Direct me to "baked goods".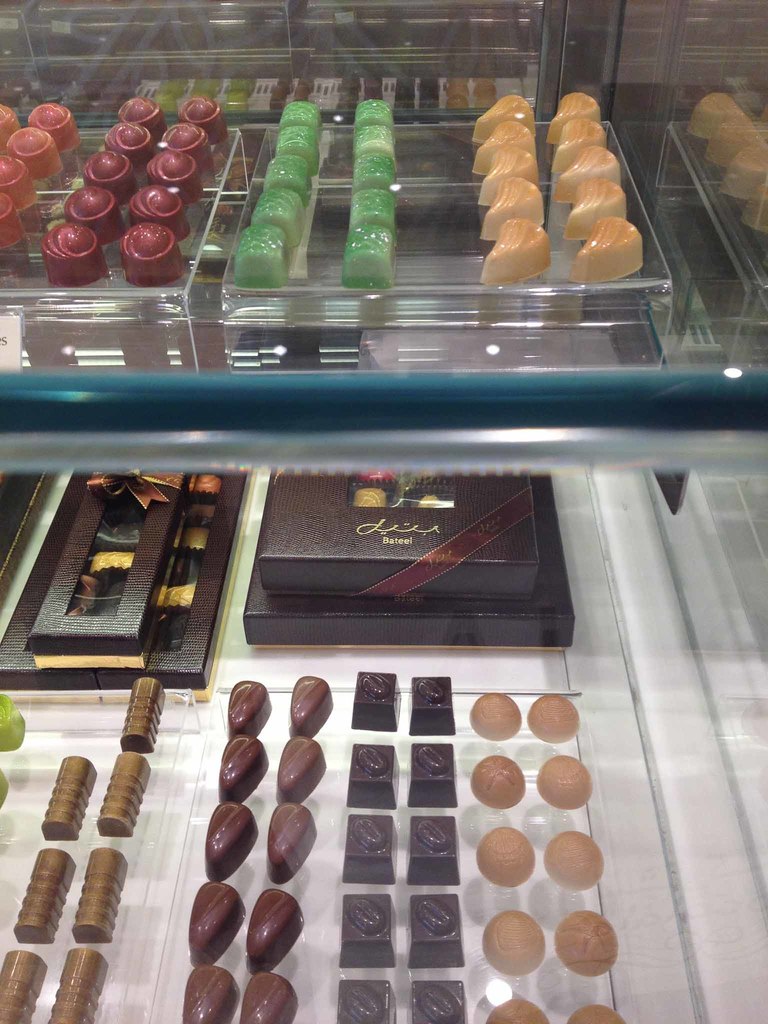
Direction: bbox=(569, 1005, 628, 1023).
